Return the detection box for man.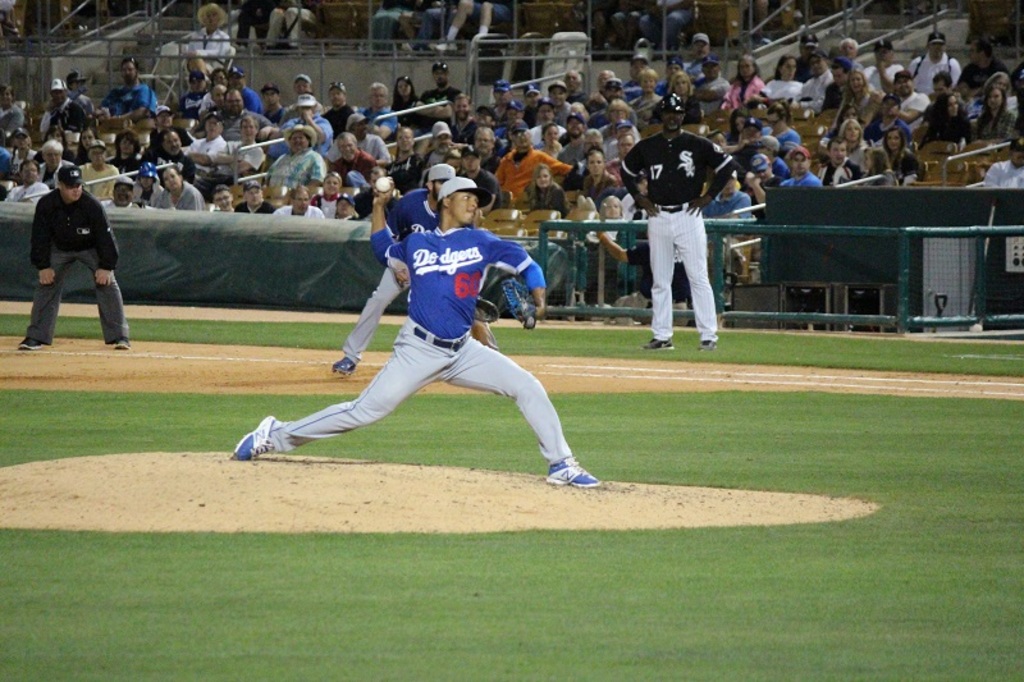
bbox(529, 106, 573, 143).
